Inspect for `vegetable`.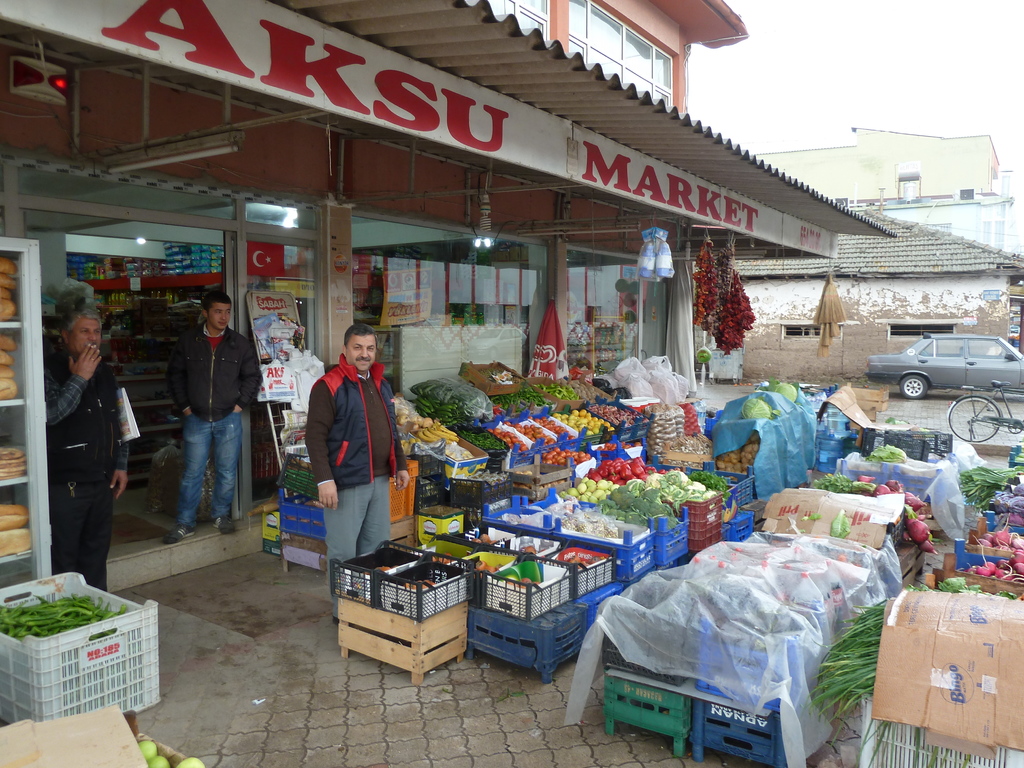
Inspection: bbox=[865, 444, 900, 468].
